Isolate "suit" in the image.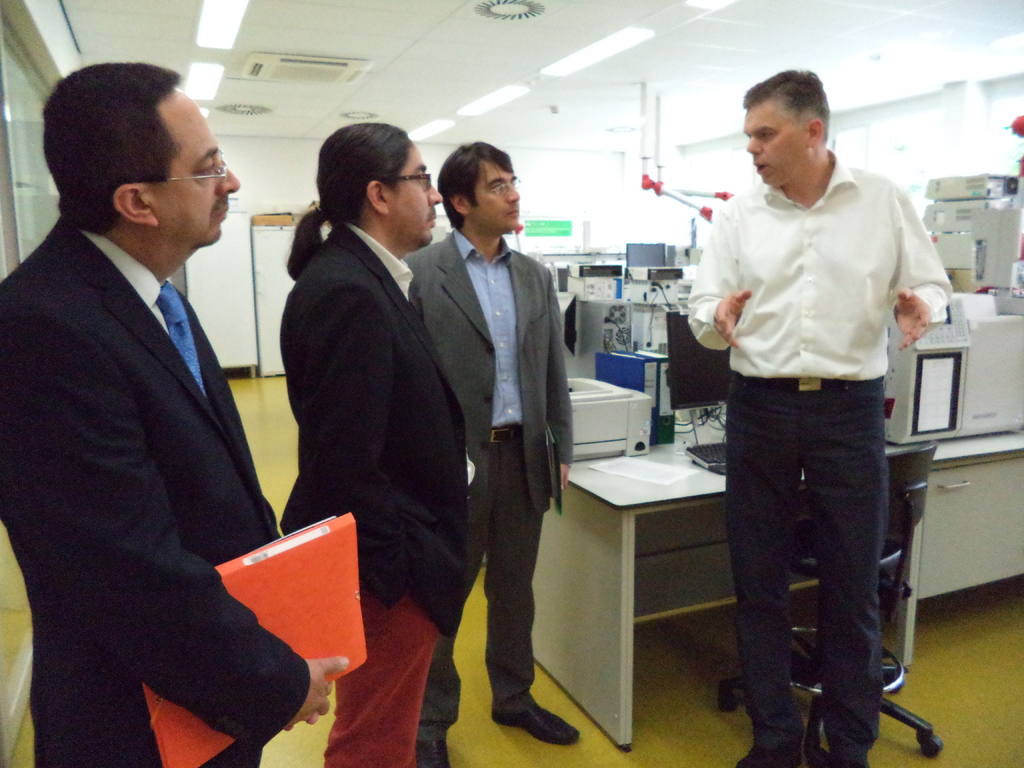
Isolated region: <bbox>275, 220, 467, 767</bbox>.
